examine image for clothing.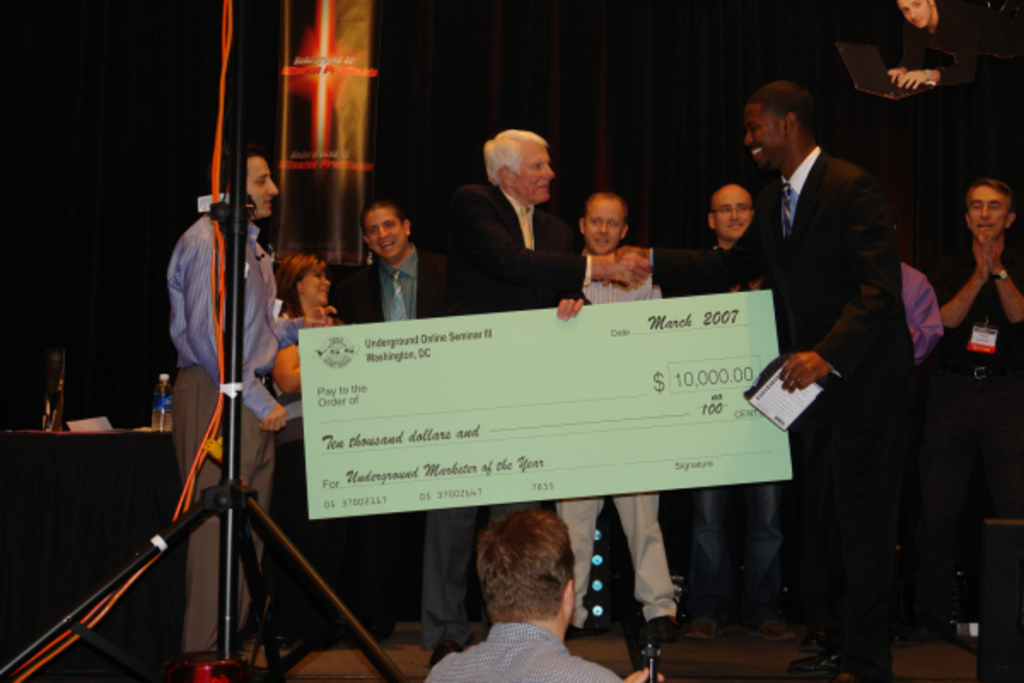
Examination result: {"left": 167, "top": 364, "right": 273, "bottom": 656}.
